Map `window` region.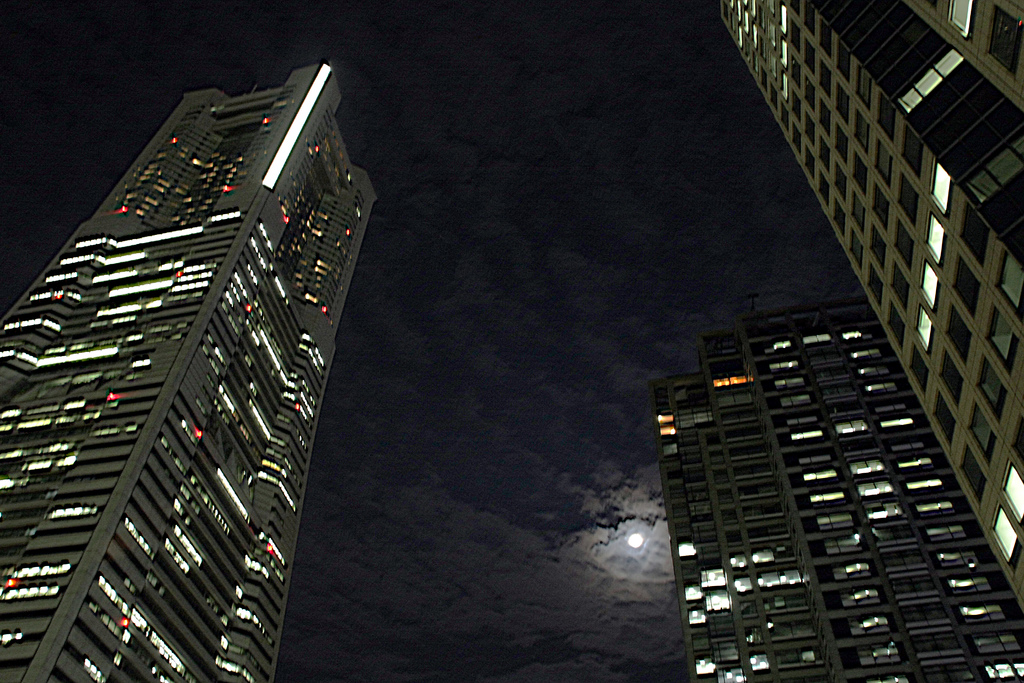
Mapped to Rect(884, 302, 904, 345).
